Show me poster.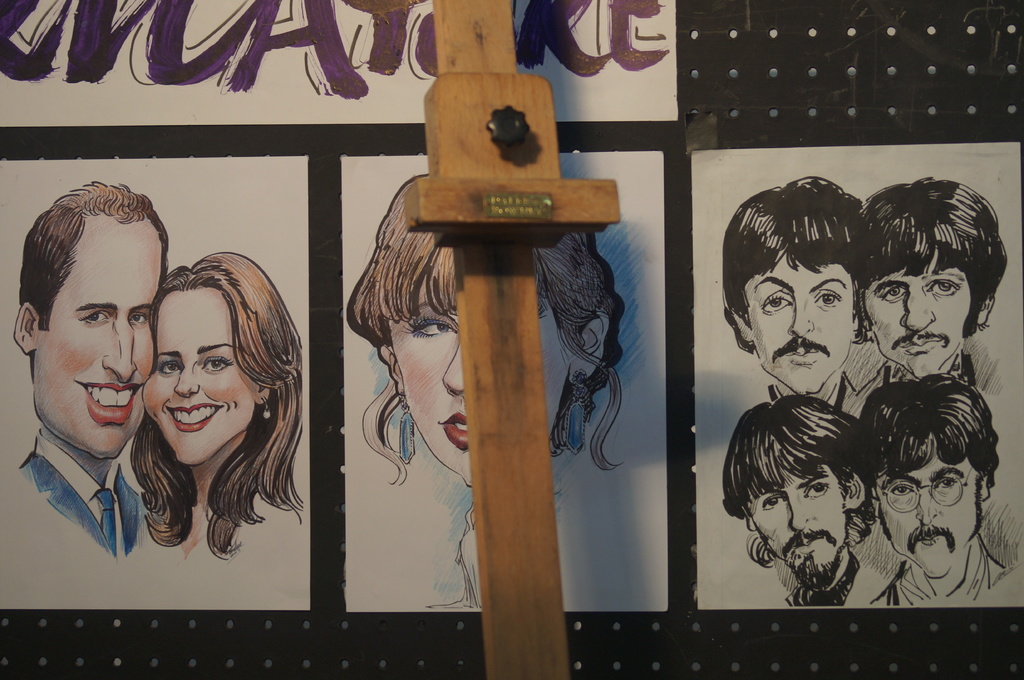
poster is here: [690,145,1023,611].
